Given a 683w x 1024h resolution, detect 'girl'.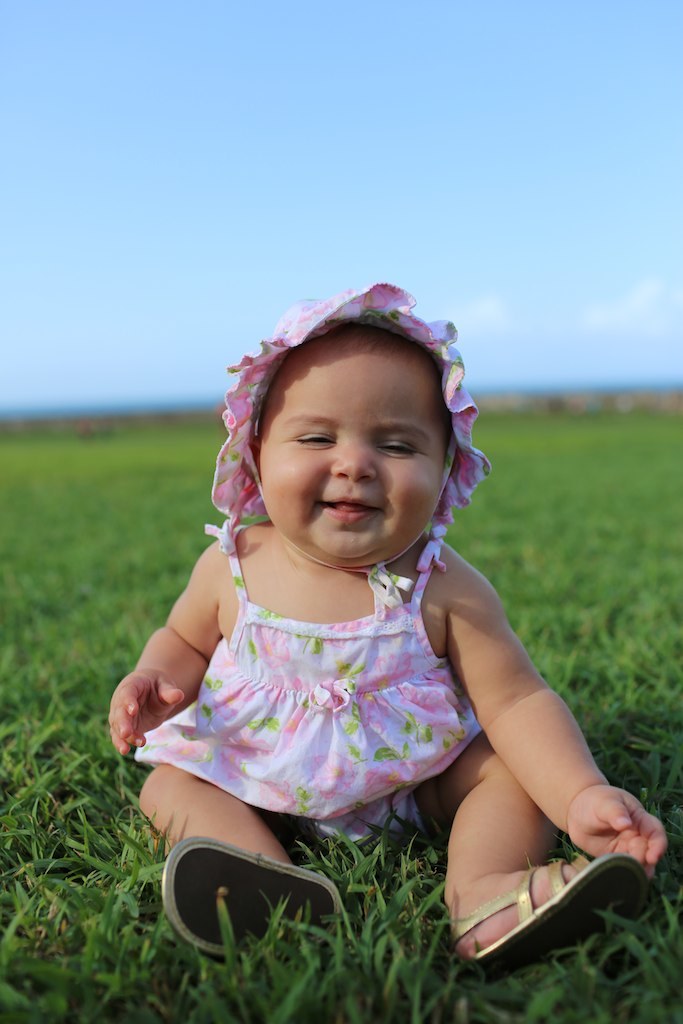
{"x1": 105, "y1": 271, "x2": 665, "y2": 982}.
